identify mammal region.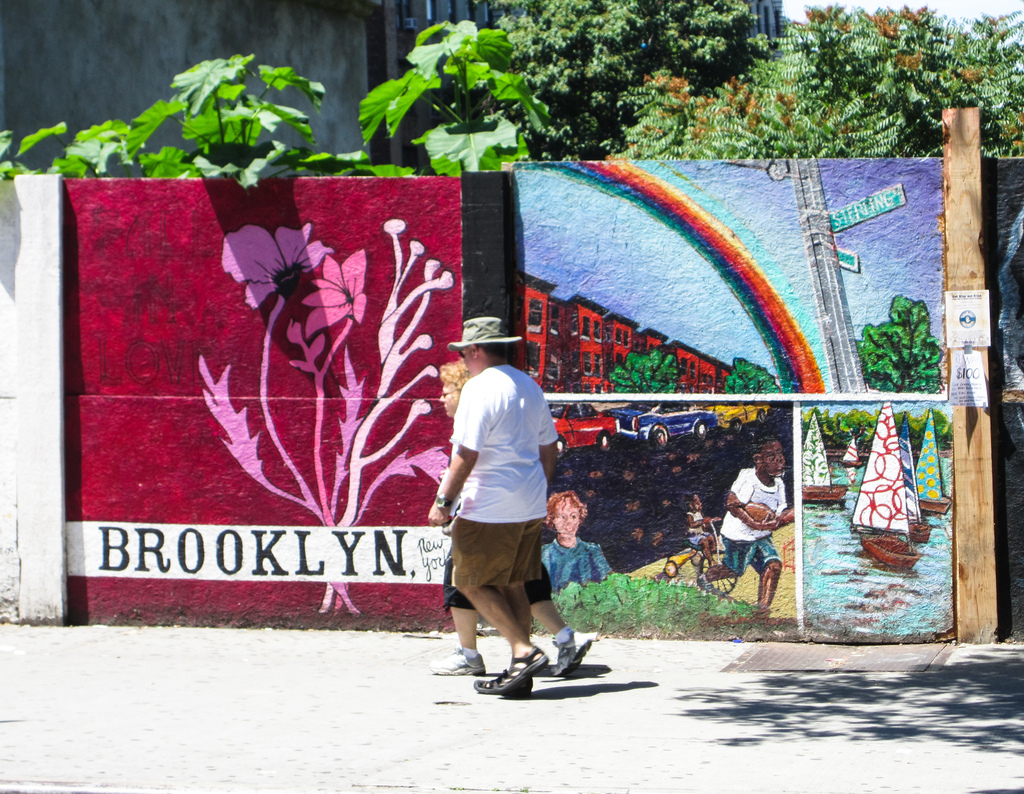
Region: select_region(539, 489, 612, 592).
